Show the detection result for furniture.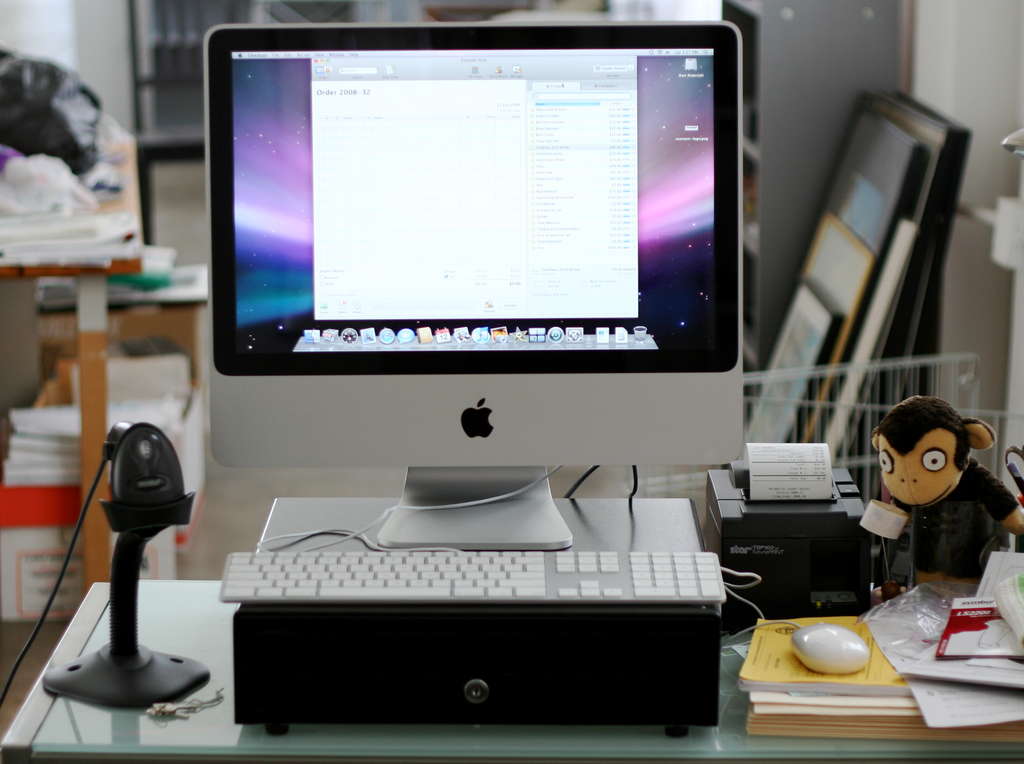
{"left": 0, "top": 580, "right": 1023, "bottom": 763}.
